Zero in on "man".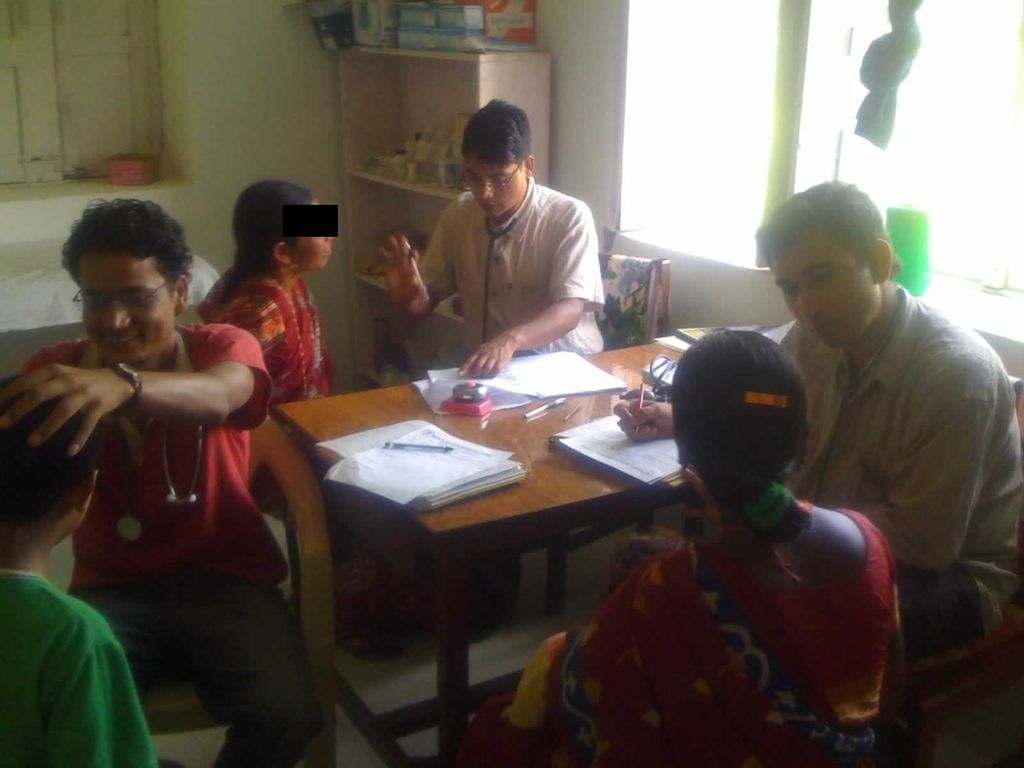
Zeroed in: [15, 191, 306, 717].
